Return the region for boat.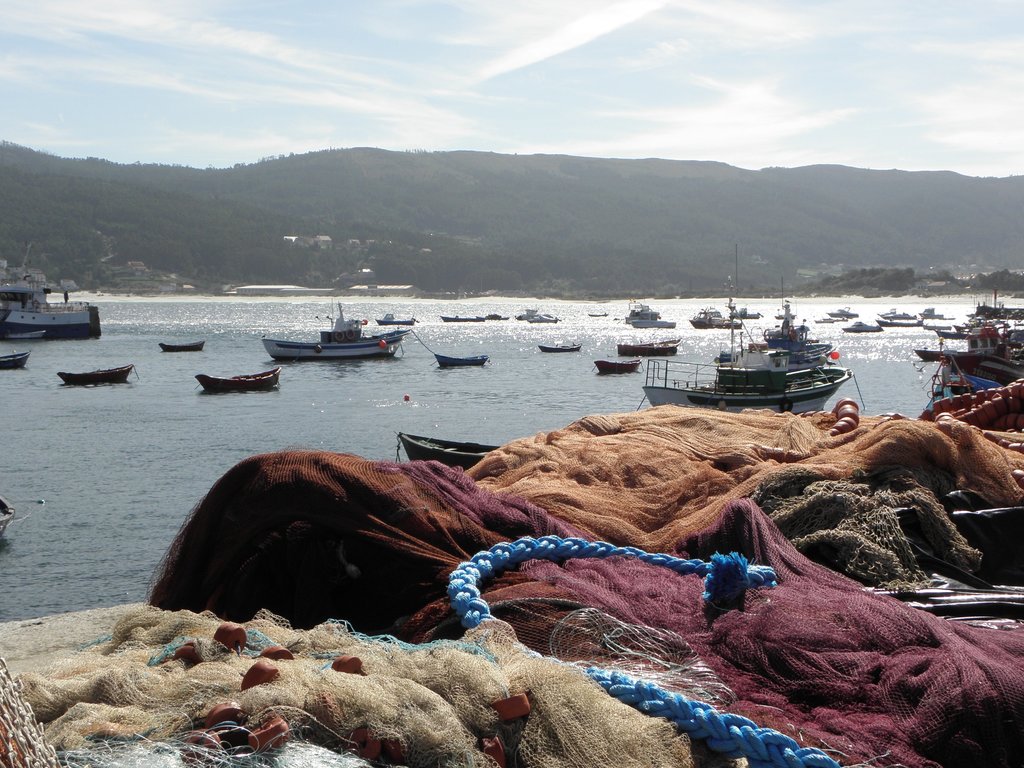
x1=630 y1=311 x2=676 y2=327.
